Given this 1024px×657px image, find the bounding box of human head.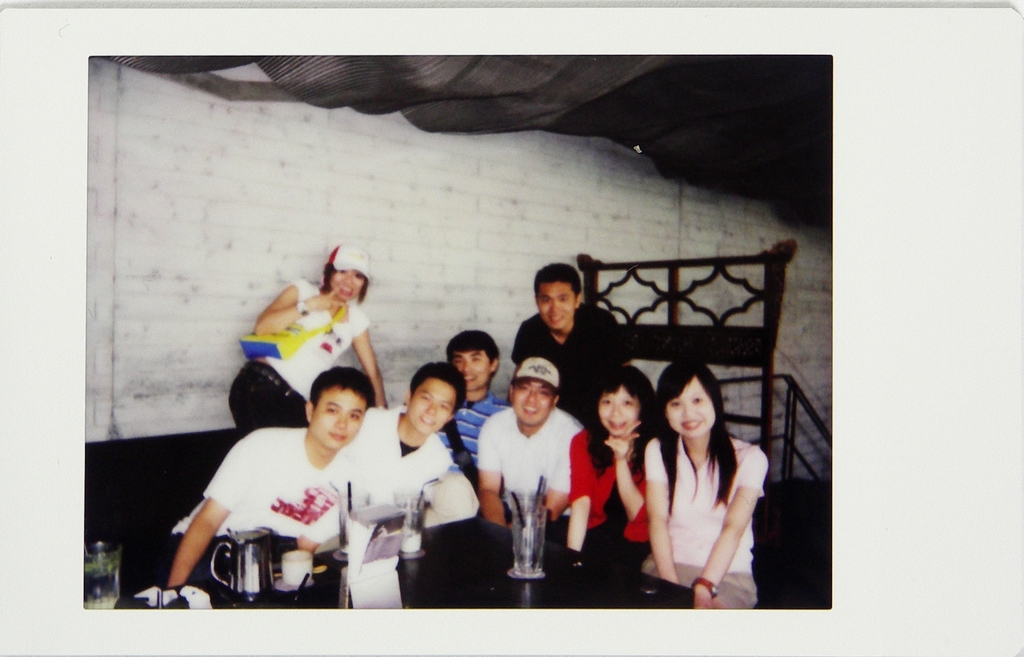
locate(657, 360, 724, 437).
